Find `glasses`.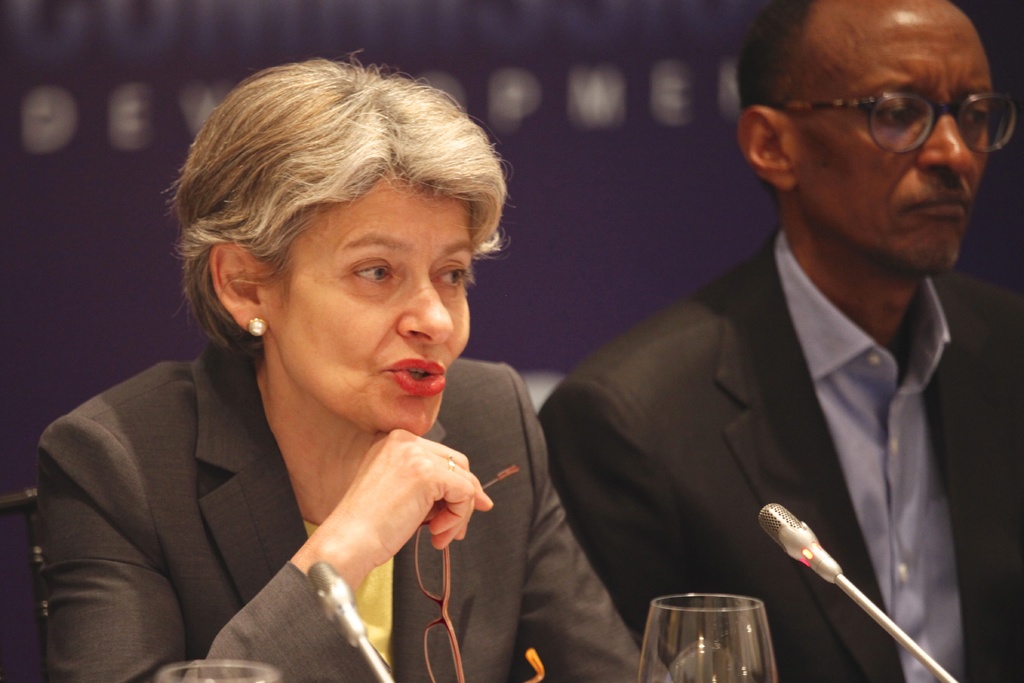
select_region(412, 466, 550, 682).
